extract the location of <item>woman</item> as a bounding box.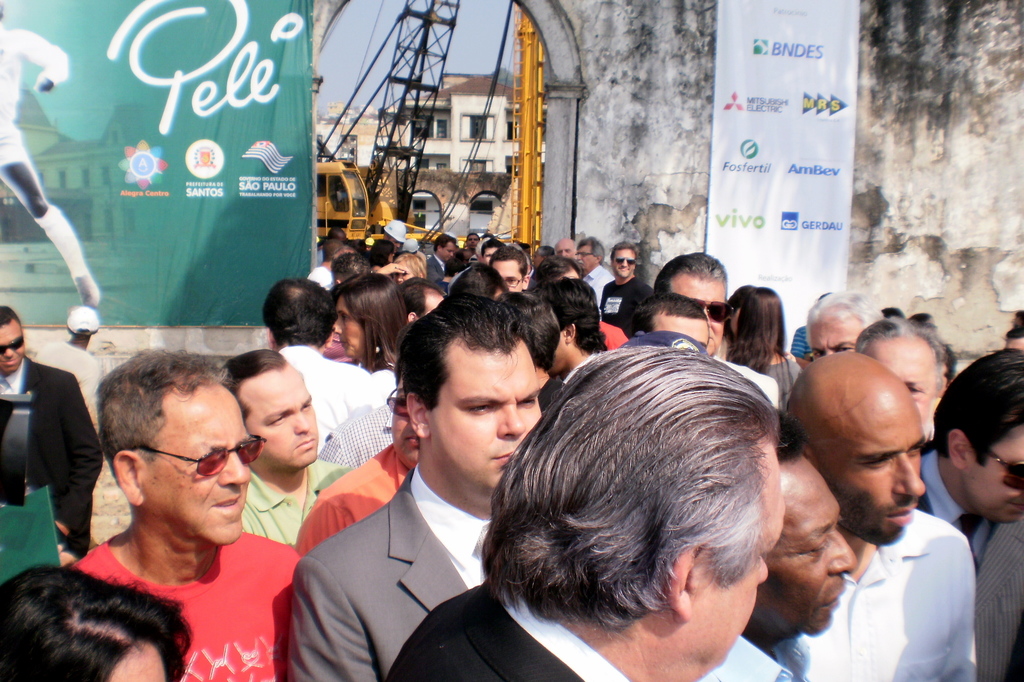
region(332, 270, 413, 388).
